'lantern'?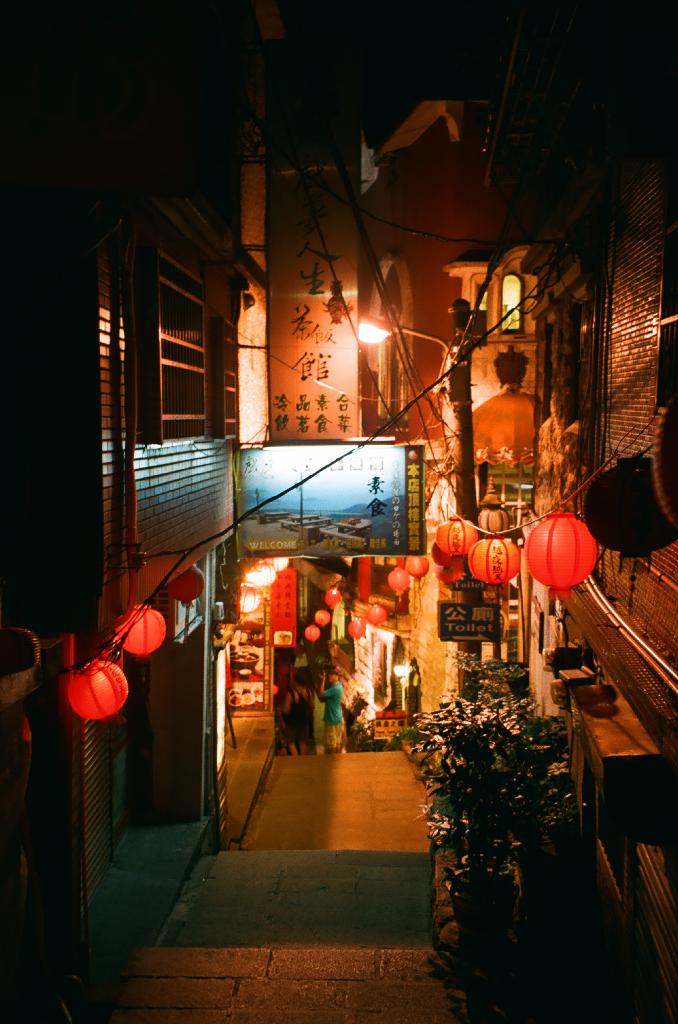
115/607/168/658
